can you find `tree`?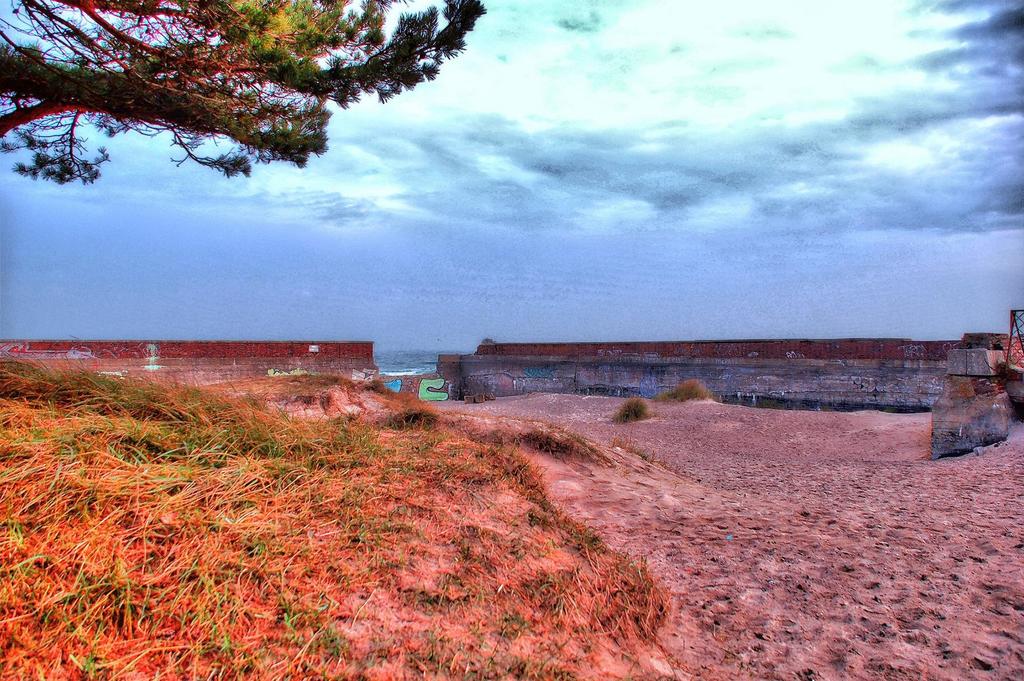
Yes, bounding box: l=1, t=3, r=472, b=250.
